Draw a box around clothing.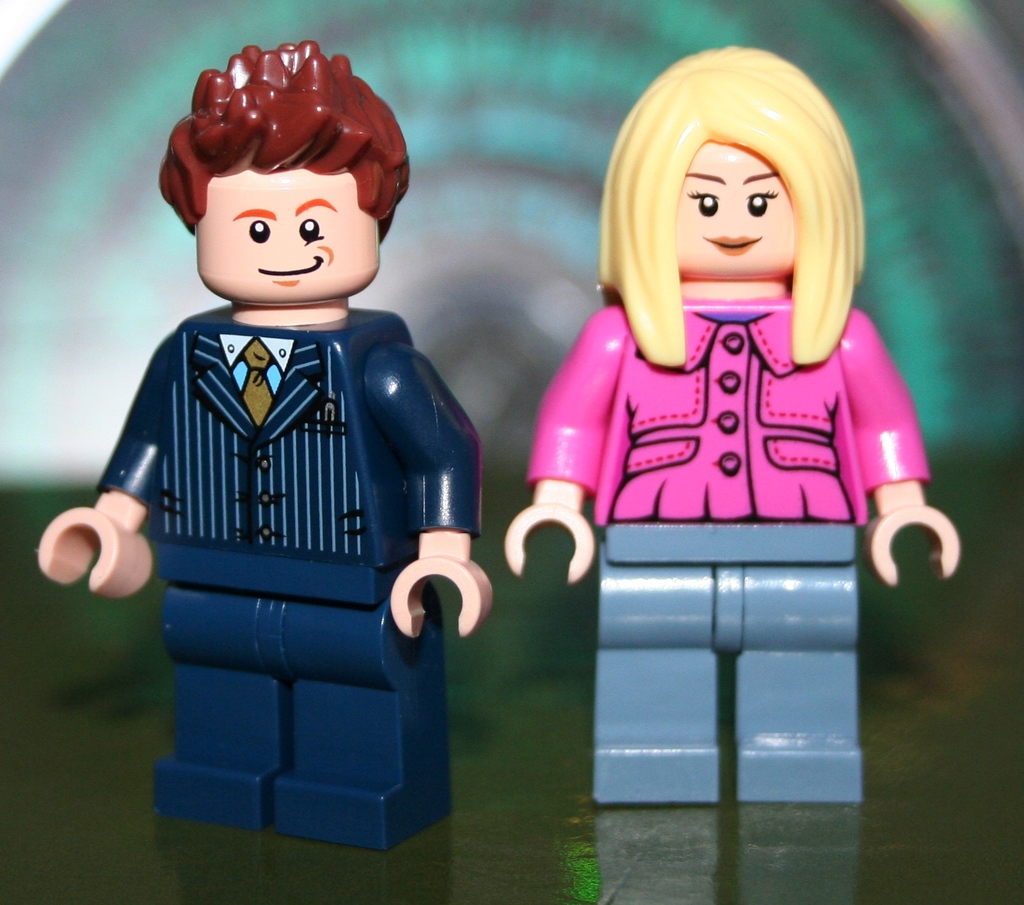
bbox=(87, 179, 490, 854).
